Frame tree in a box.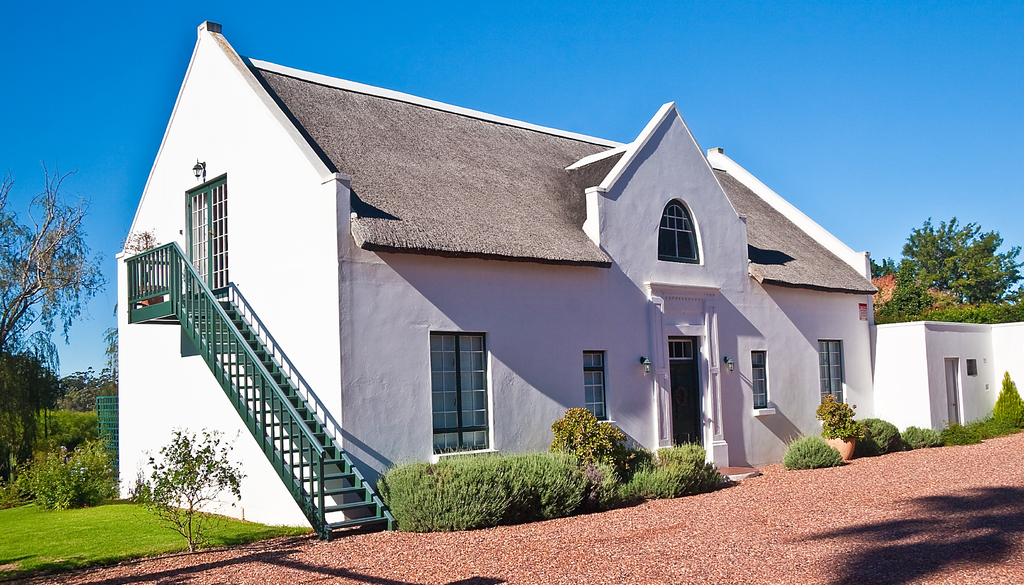
l=0, t=159, r=99, b=483.
